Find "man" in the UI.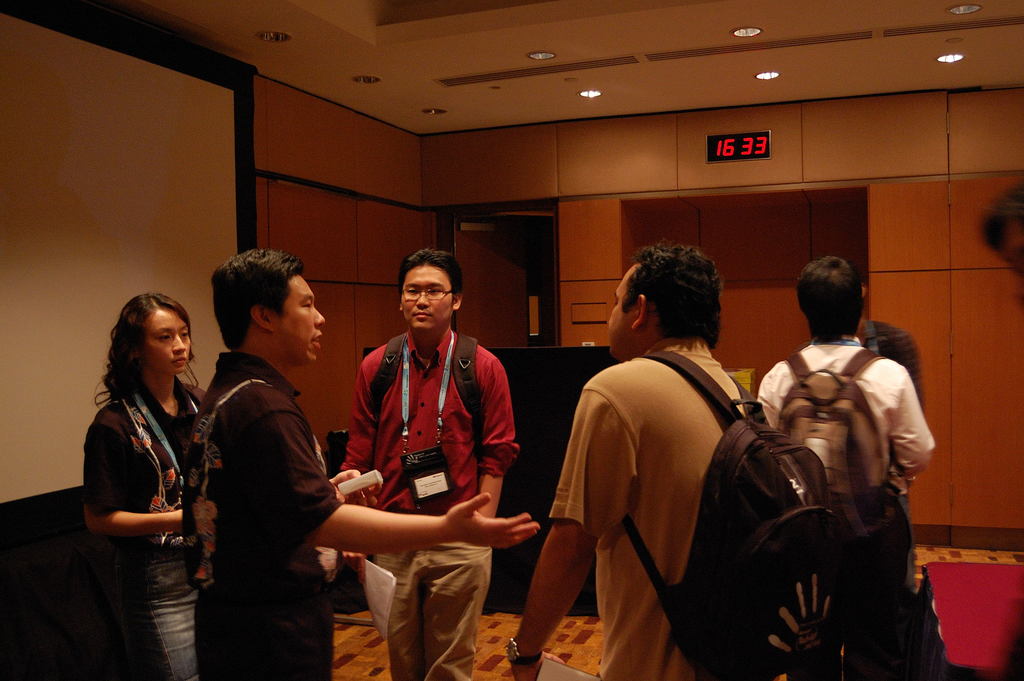
UI element at box=[184, 245, 545, 680].
